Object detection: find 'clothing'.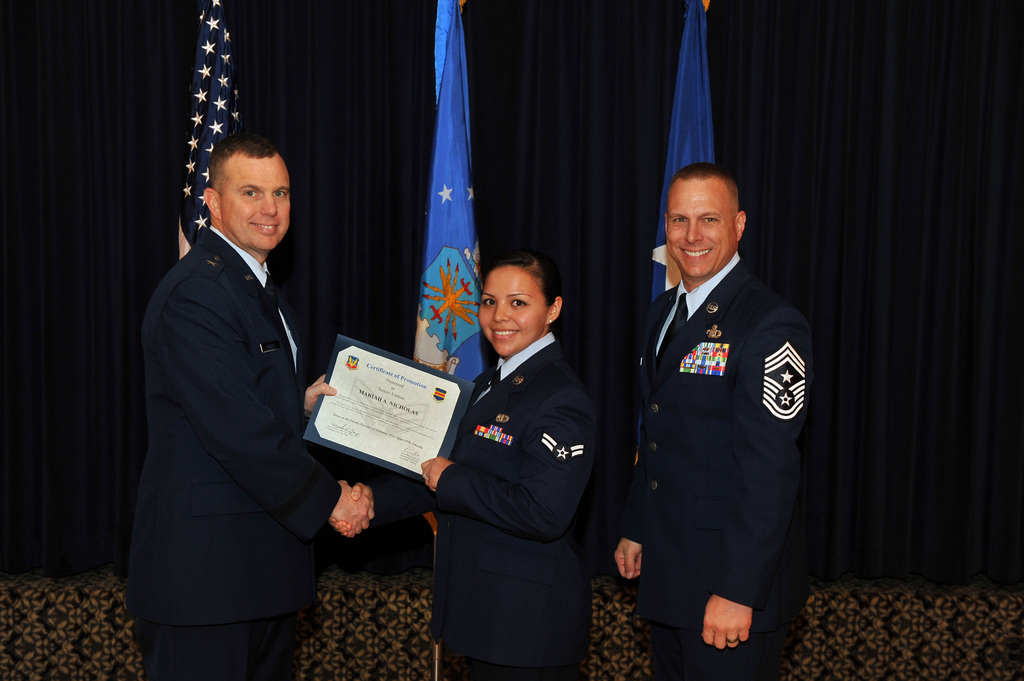
crop(606, 219, 827, 655).
